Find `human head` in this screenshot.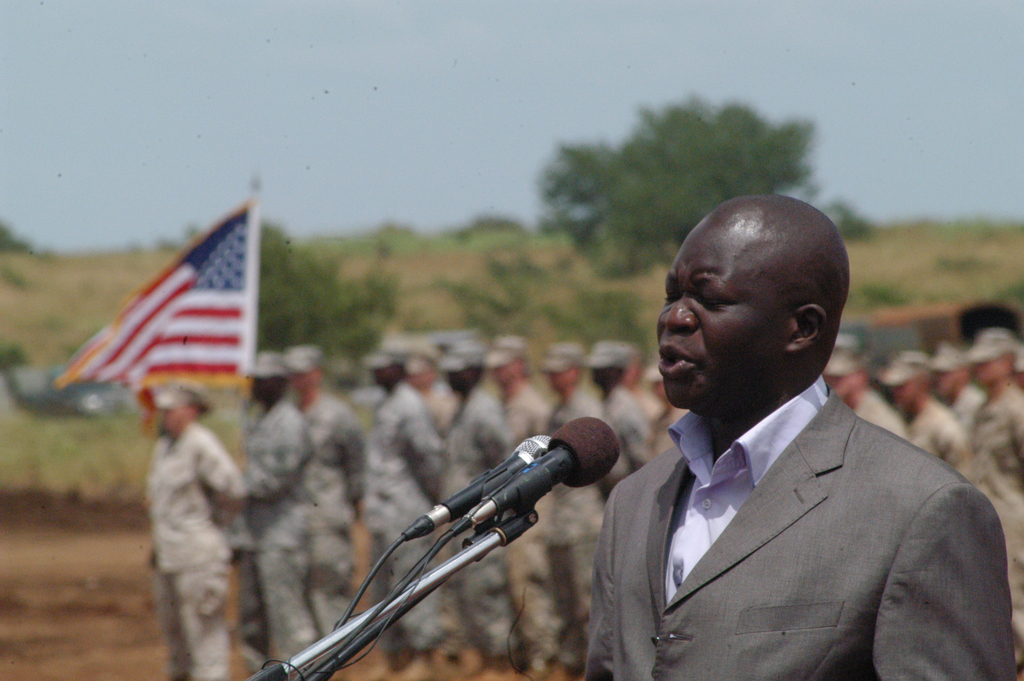
The bounding box for `human head` is box(356, 346, 410, 389).
